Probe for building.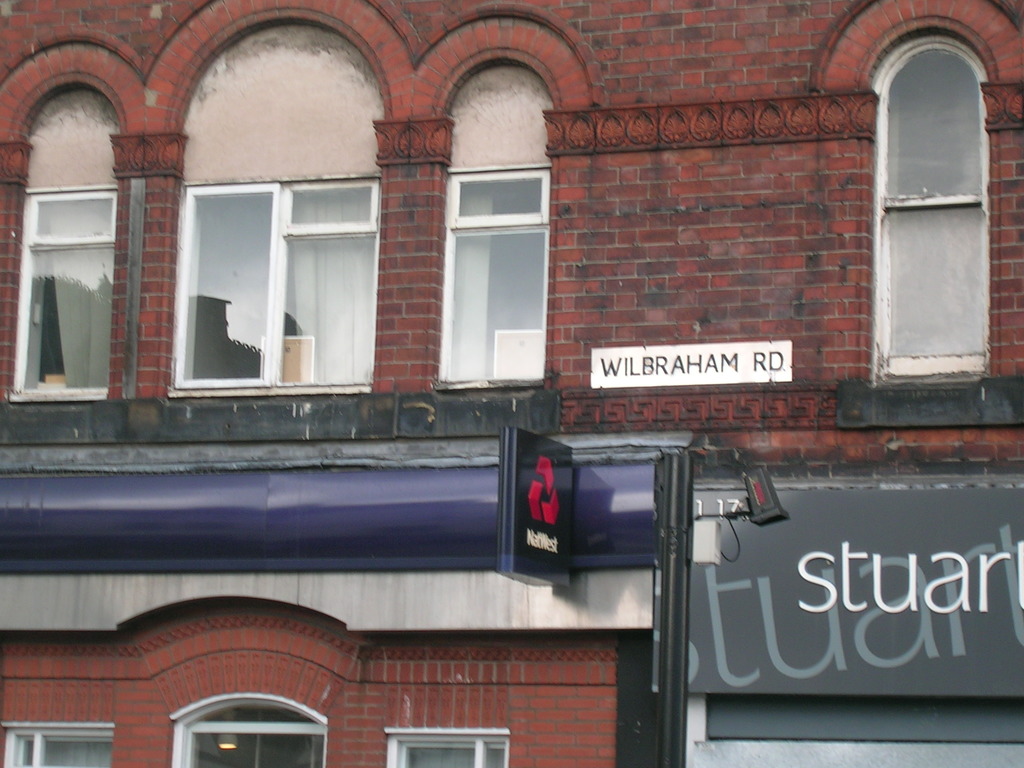
Probe result: bbox=(0, 0, 1023, 767).
